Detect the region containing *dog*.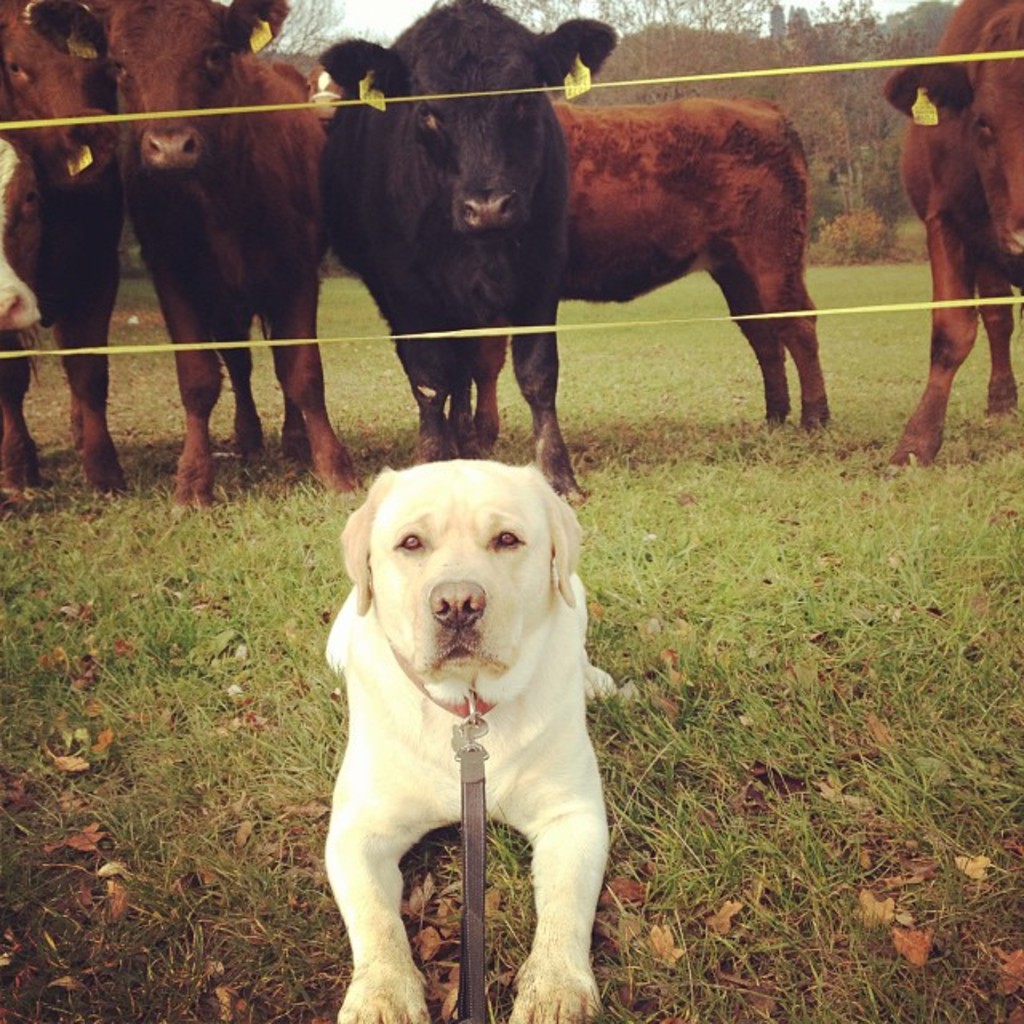
locate(323, 456, 618, 1022).
